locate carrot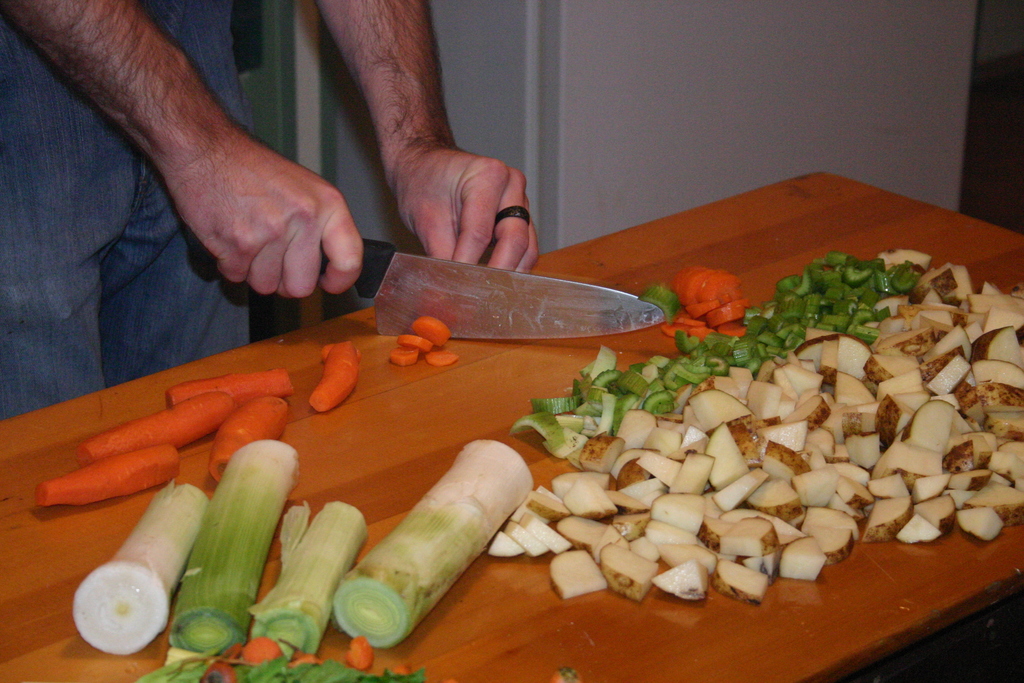
box=[394, 333, 435, 352]
